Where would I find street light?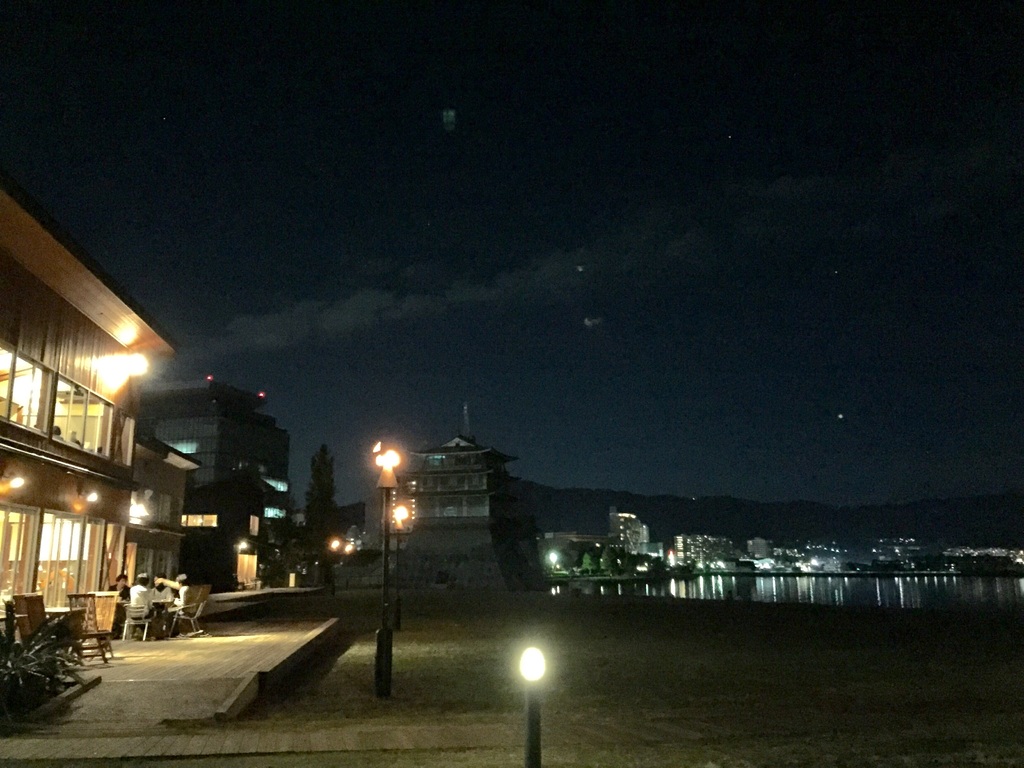
At 374 452 399 700.
